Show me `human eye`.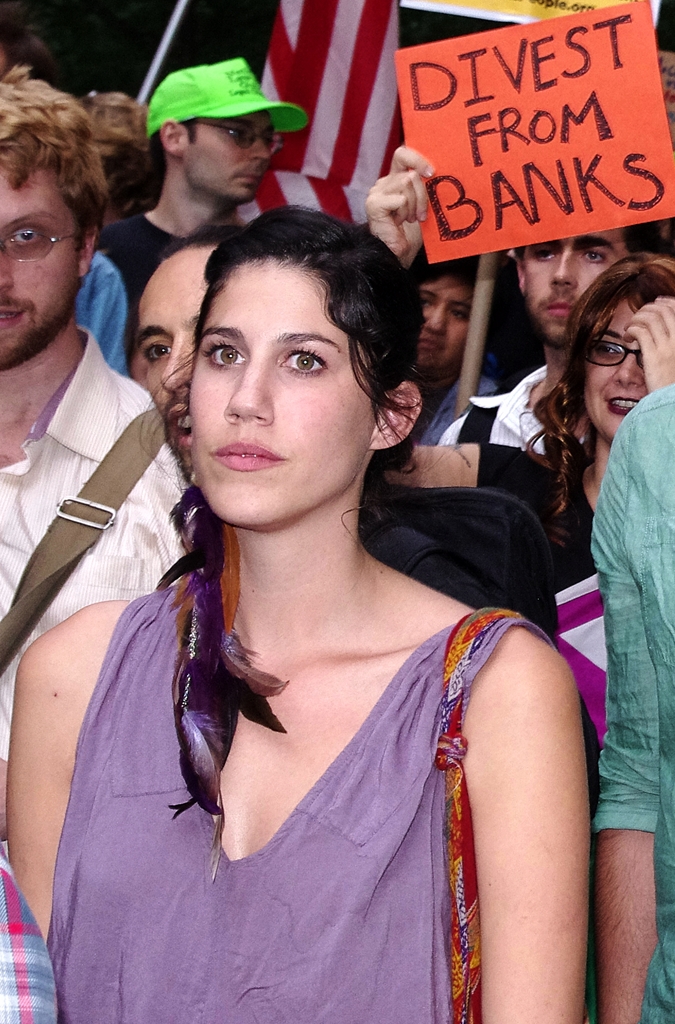
`human eye` is here: <bbox>449, 307, 470, 328</bbox>.
